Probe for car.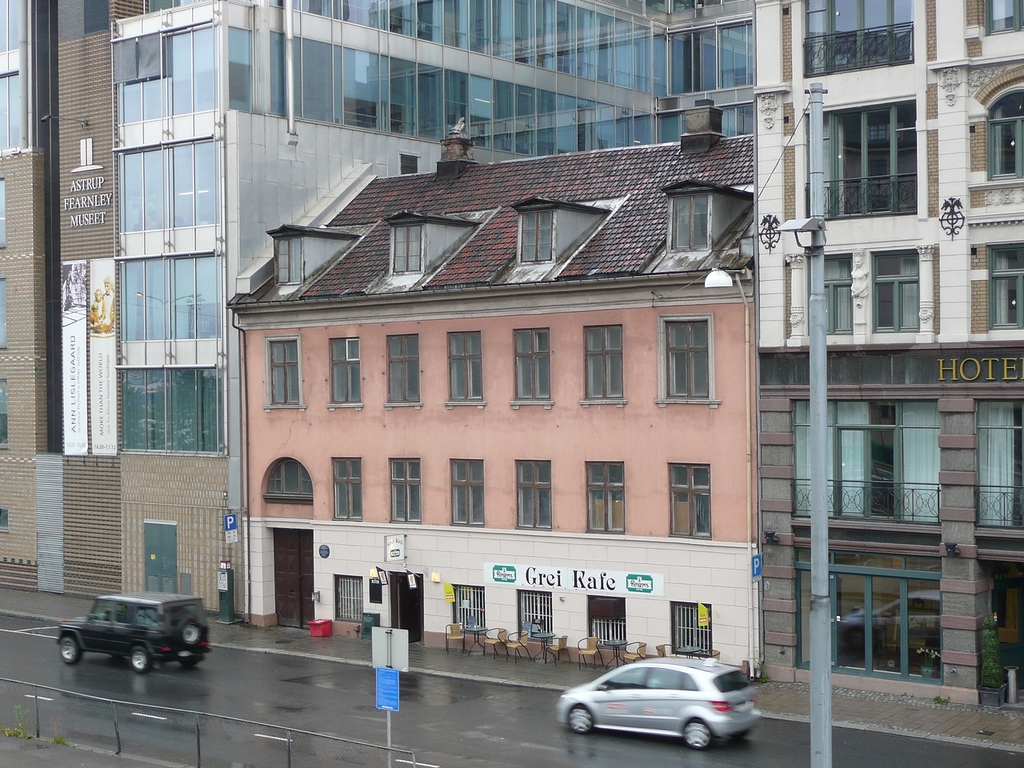
Probe result: bbox=(549, 661, 766, 756).
